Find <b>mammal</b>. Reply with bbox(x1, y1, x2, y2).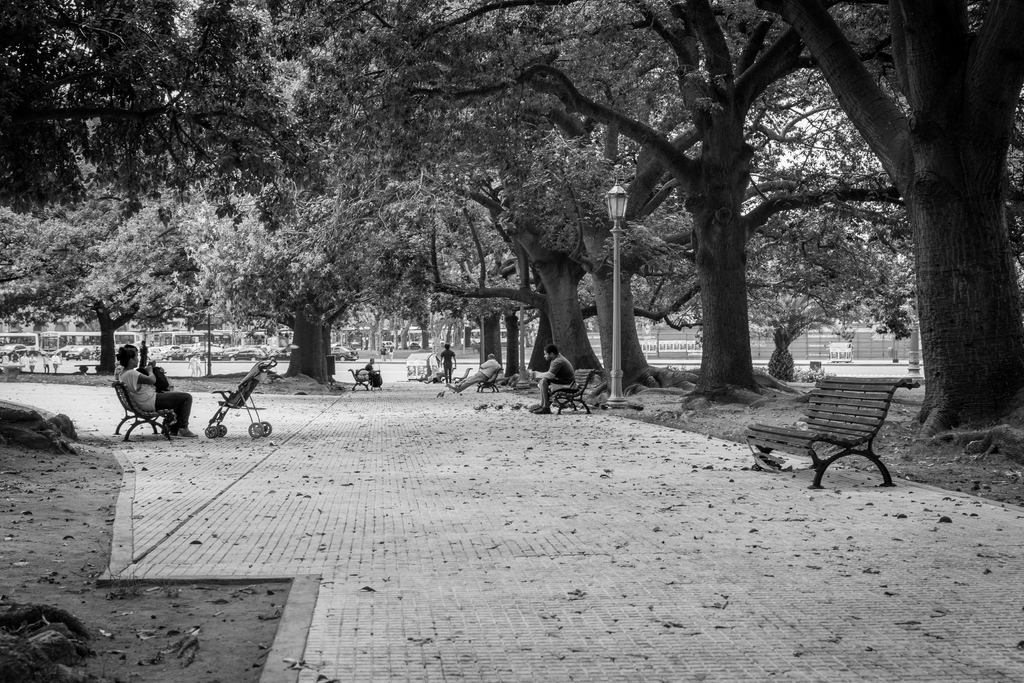
bbox(447, 355, 501, 392).
